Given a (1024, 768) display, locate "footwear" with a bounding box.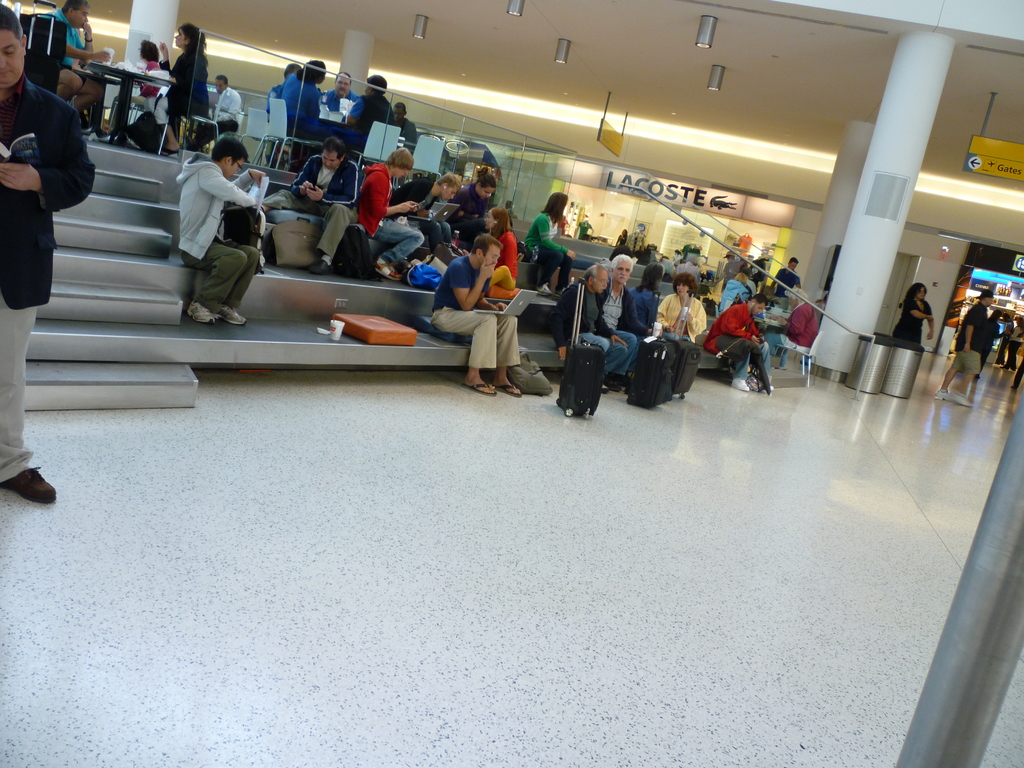
Located: Rect(600, 386, 609, 396).
